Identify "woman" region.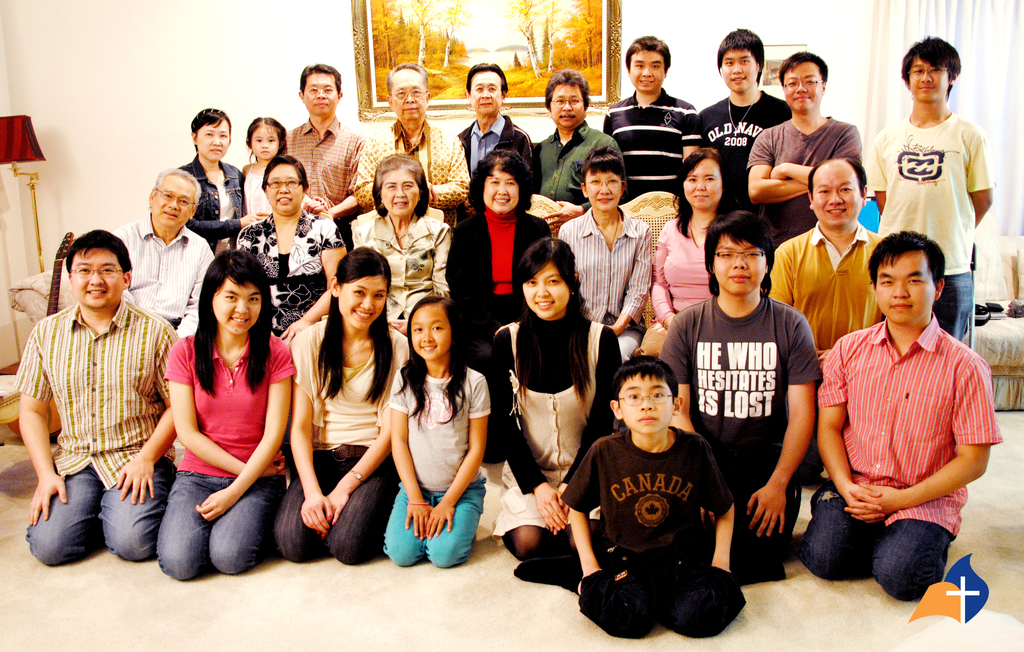
Region: [left=157, top=244, right=291, bottom=577].
